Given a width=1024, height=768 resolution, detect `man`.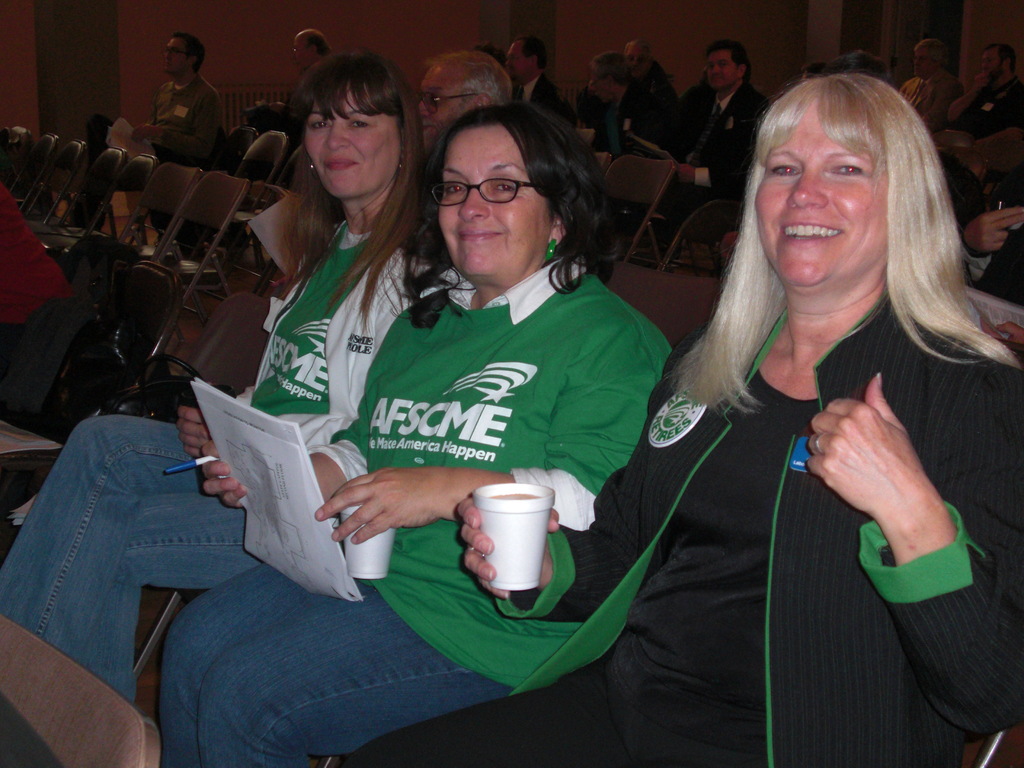
125 29 234 172.
